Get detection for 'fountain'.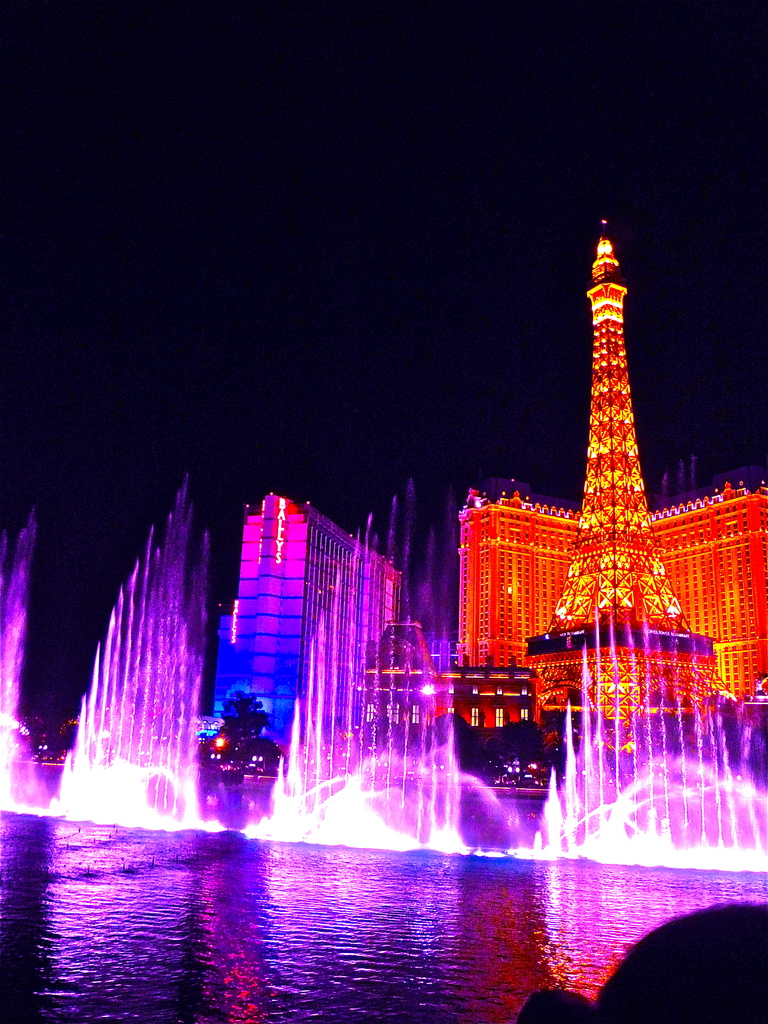
Detection: left=40, top=472, right=224, bottom=833.
